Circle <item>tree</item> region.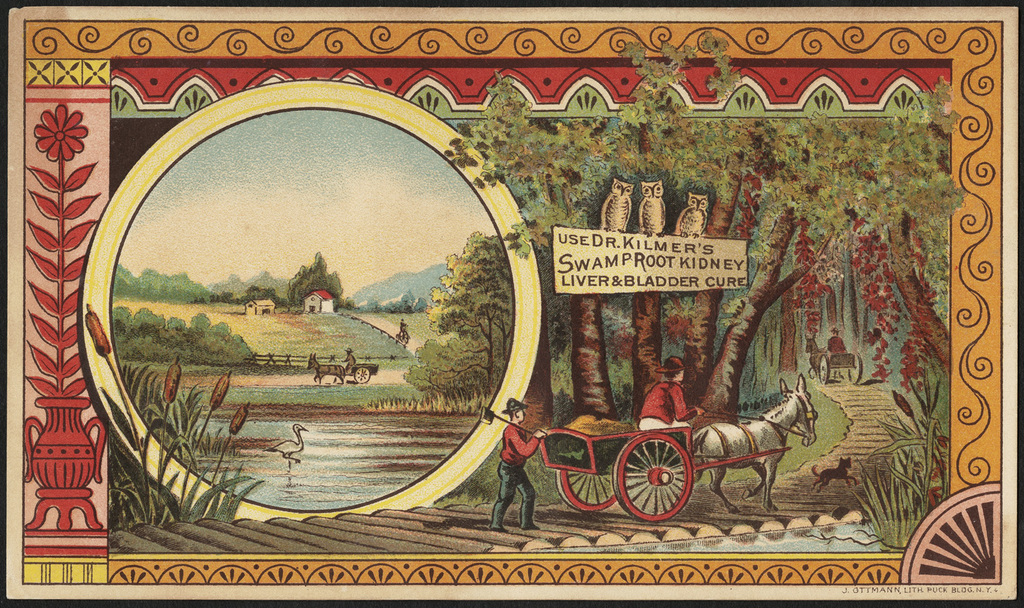
Region: <bbox>401, 234, 514, 398</bbox>.
